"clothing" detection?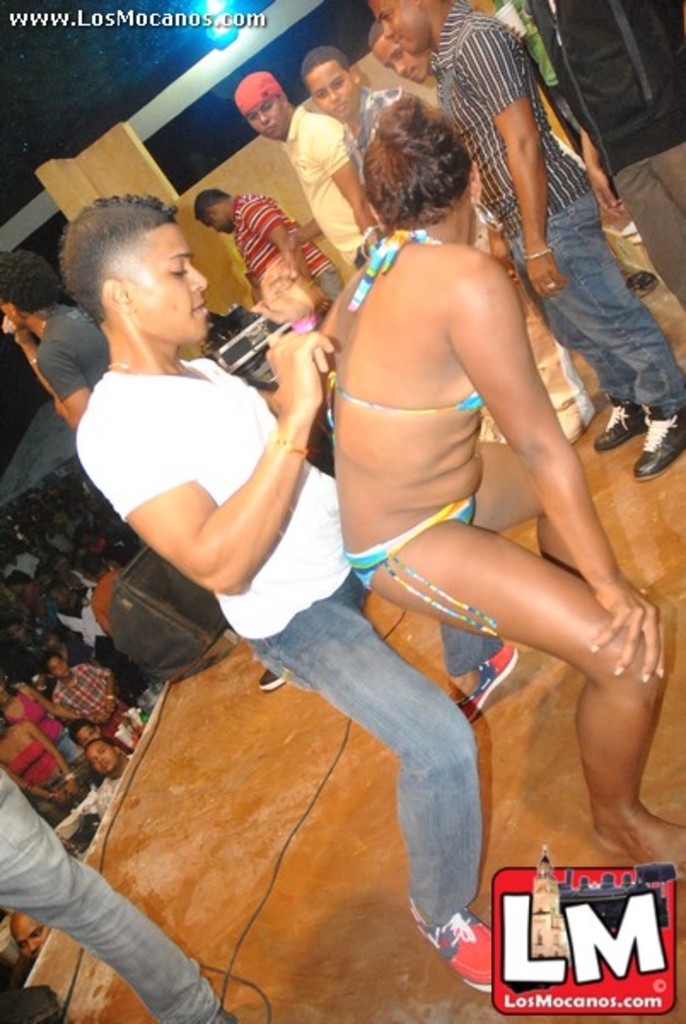
box=[341, 497, 497, 643]
